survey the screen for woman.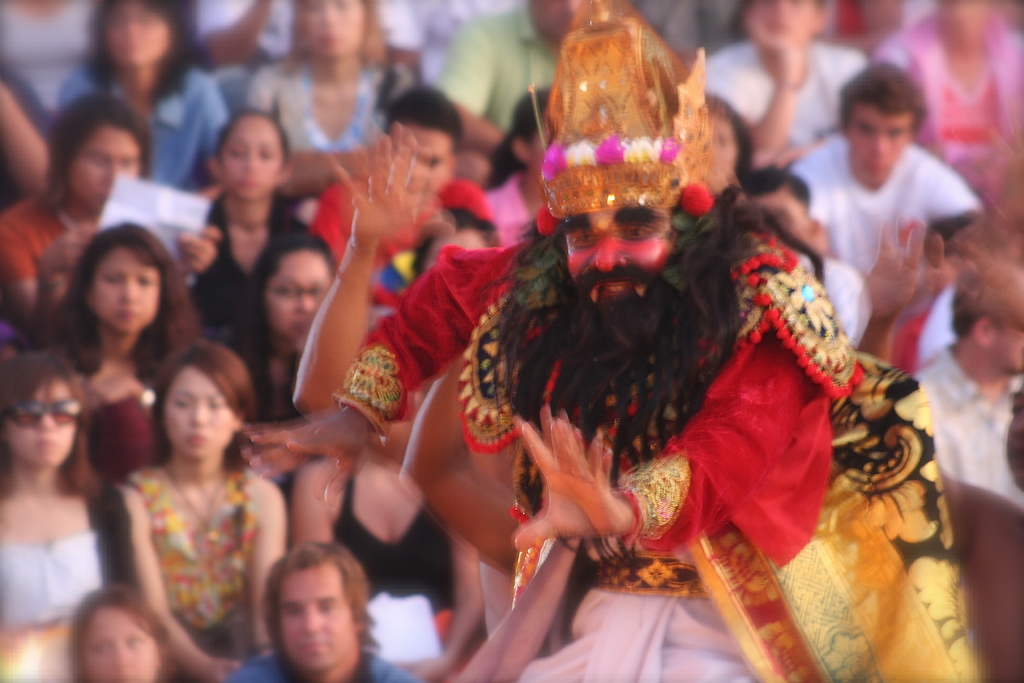
Survey found: box(234, 243, 348, 413).
